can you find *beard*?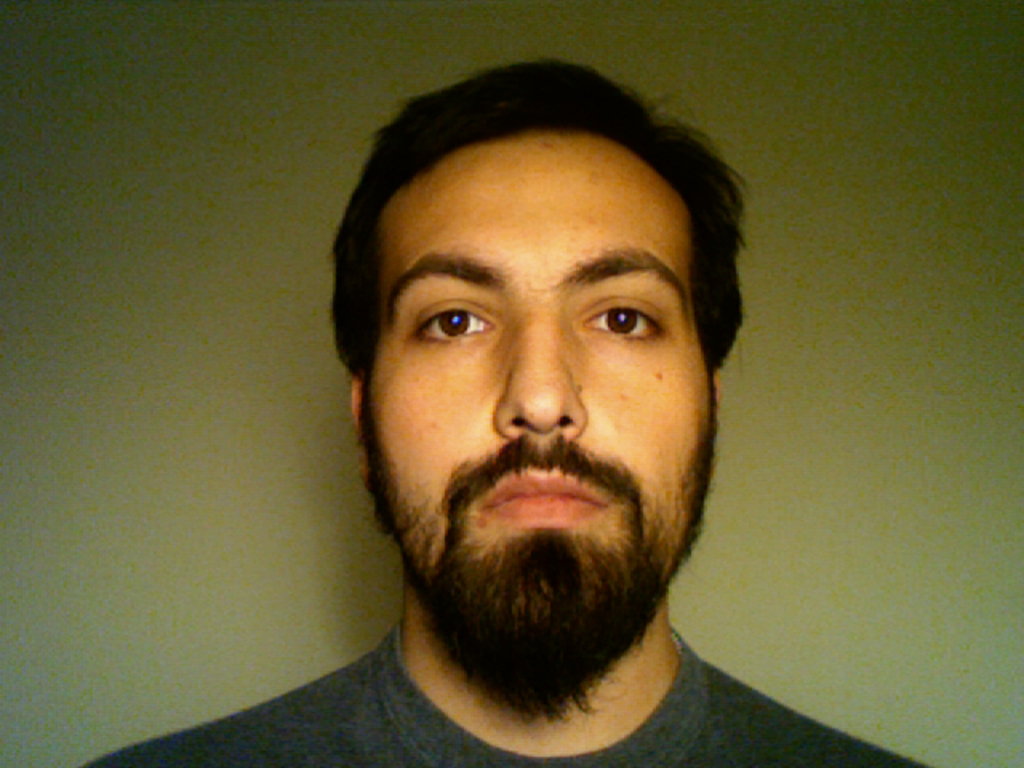
Yes, bounding box: left=360, top=408, right=717, bottom=722.
